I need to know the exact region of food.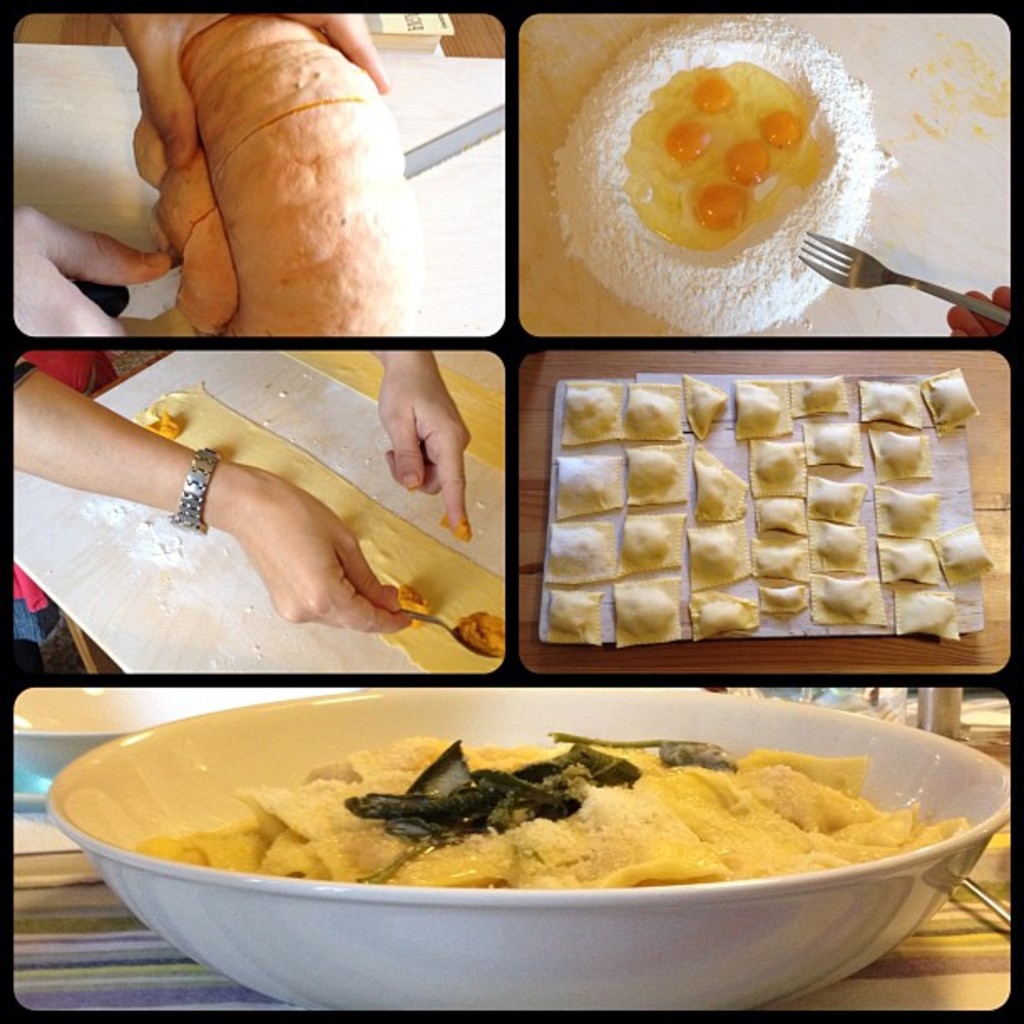
Region: (688, 522, 755, 591).
